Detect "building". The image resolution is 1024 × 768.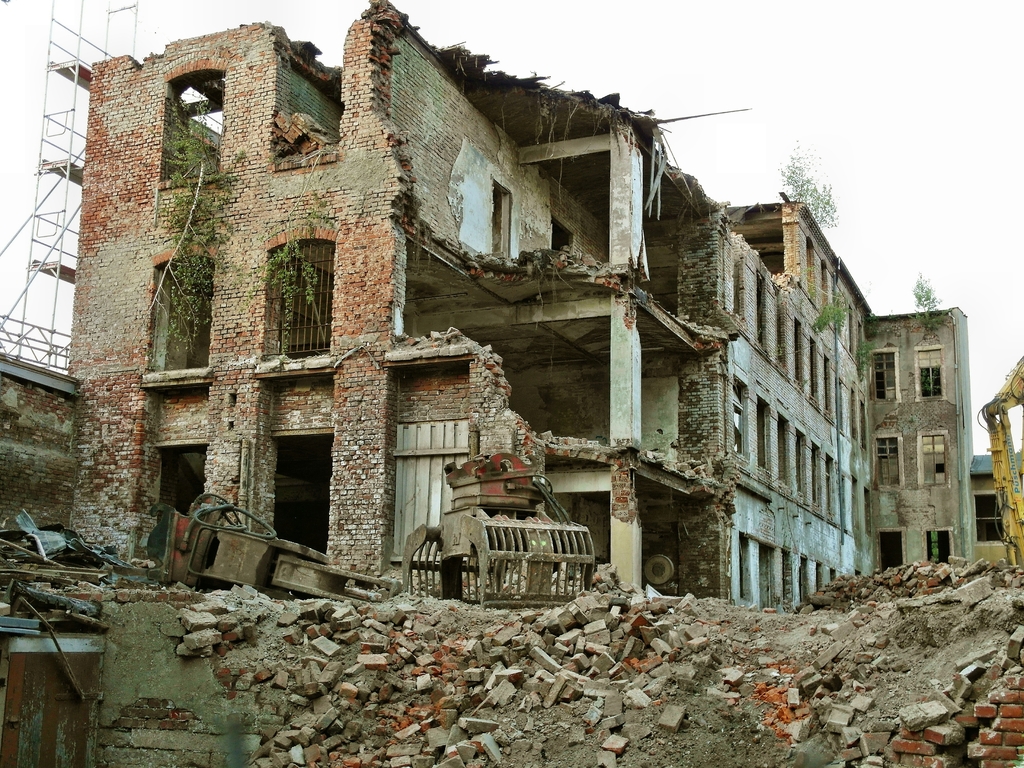
[left=56, top=1, right=880, bottom=616].
